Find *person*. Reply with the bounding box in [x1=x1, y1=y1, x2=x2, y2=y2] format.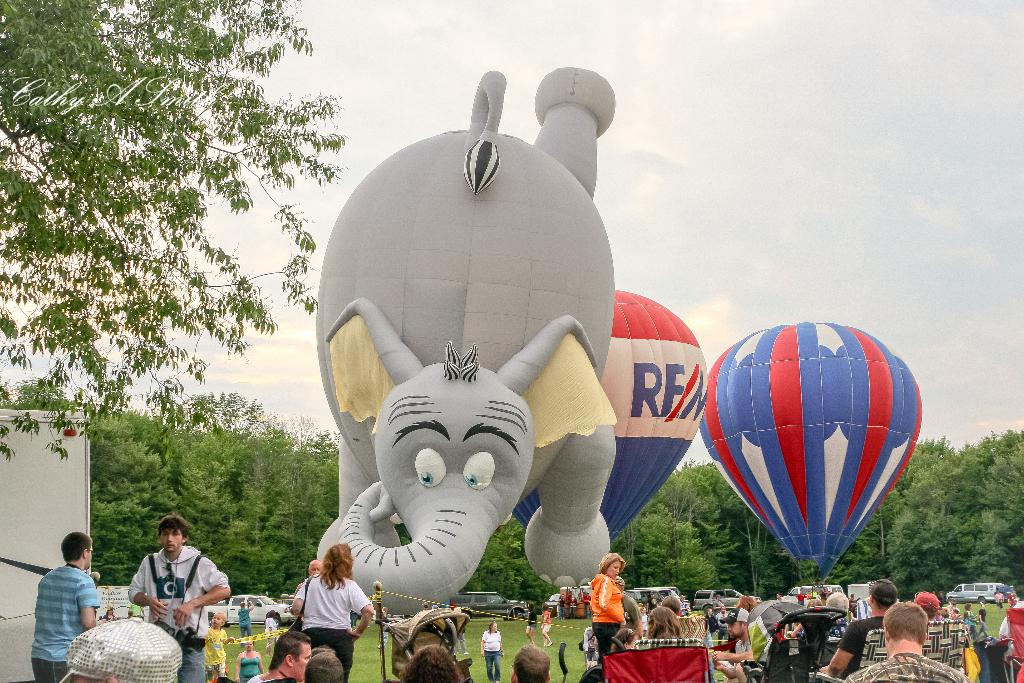
[x1=526, y1=604, x2=536, y2=645].
